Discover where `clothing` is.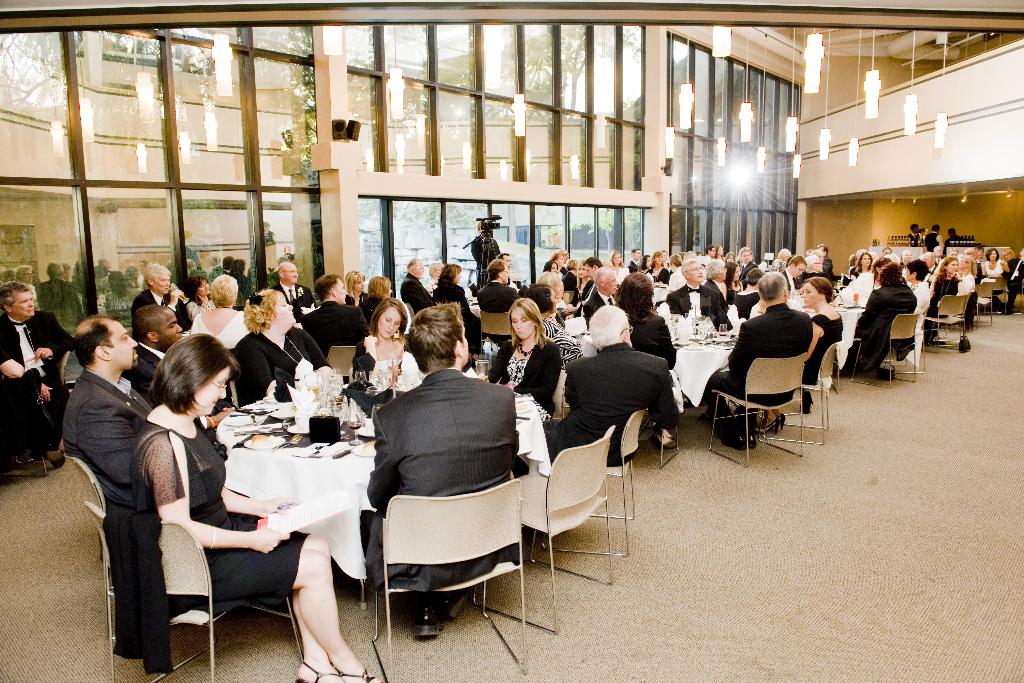
Discovered at pyautogui.locateOnScreen(134, 286, 197, 347).
